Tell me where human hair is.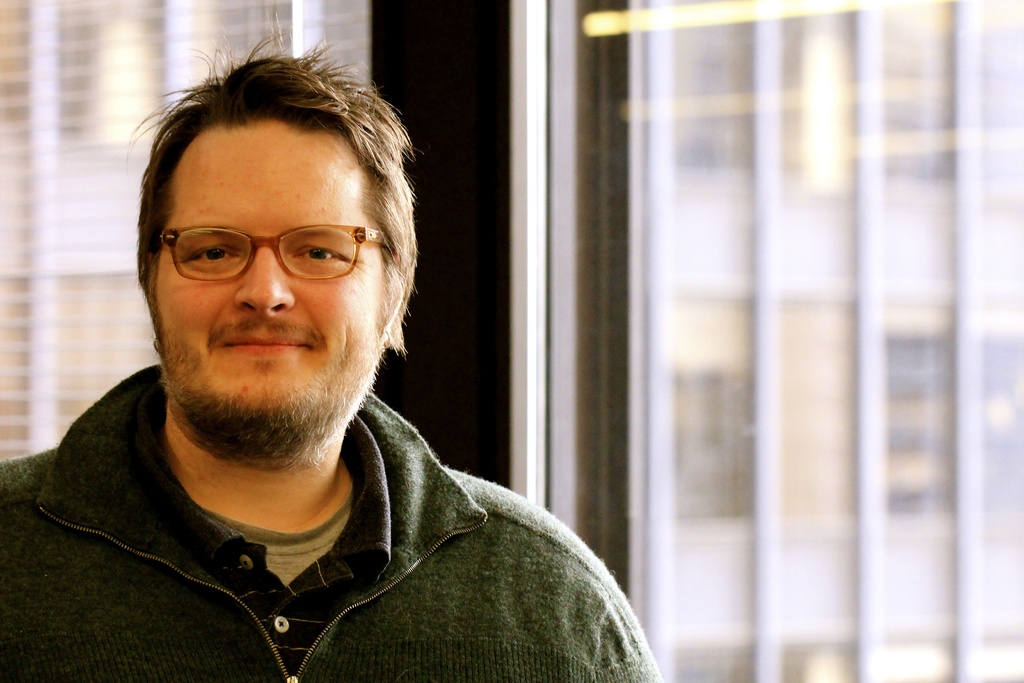
human hair is at Rect(107, 40, 403, 354).
